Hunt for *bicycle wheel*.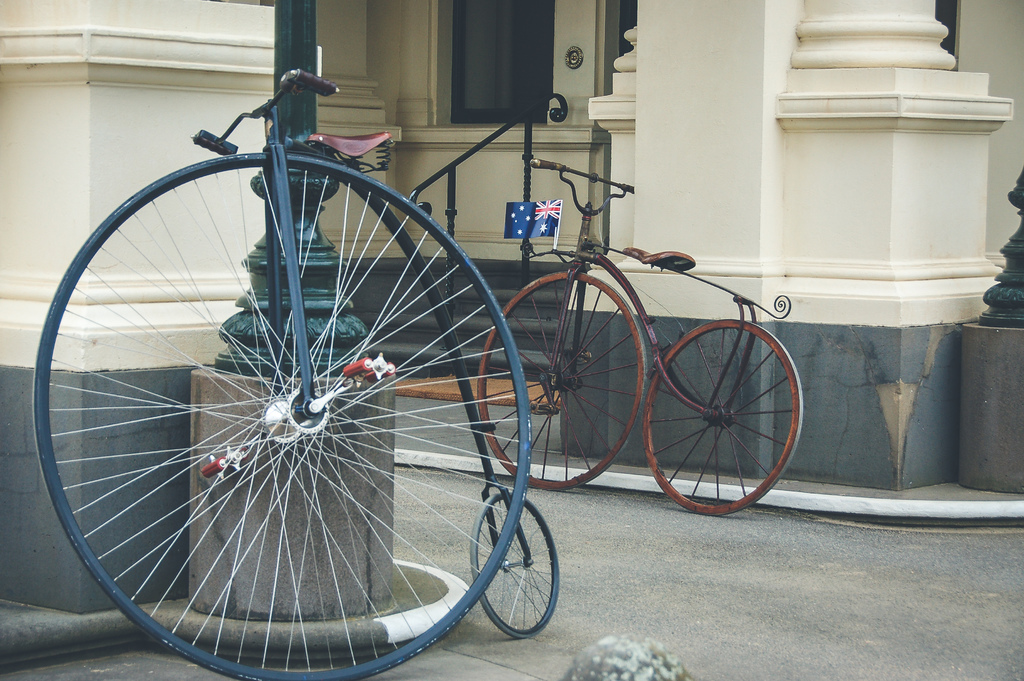
Hunted down at [left=468, top=491, right=560, bottom=640].
